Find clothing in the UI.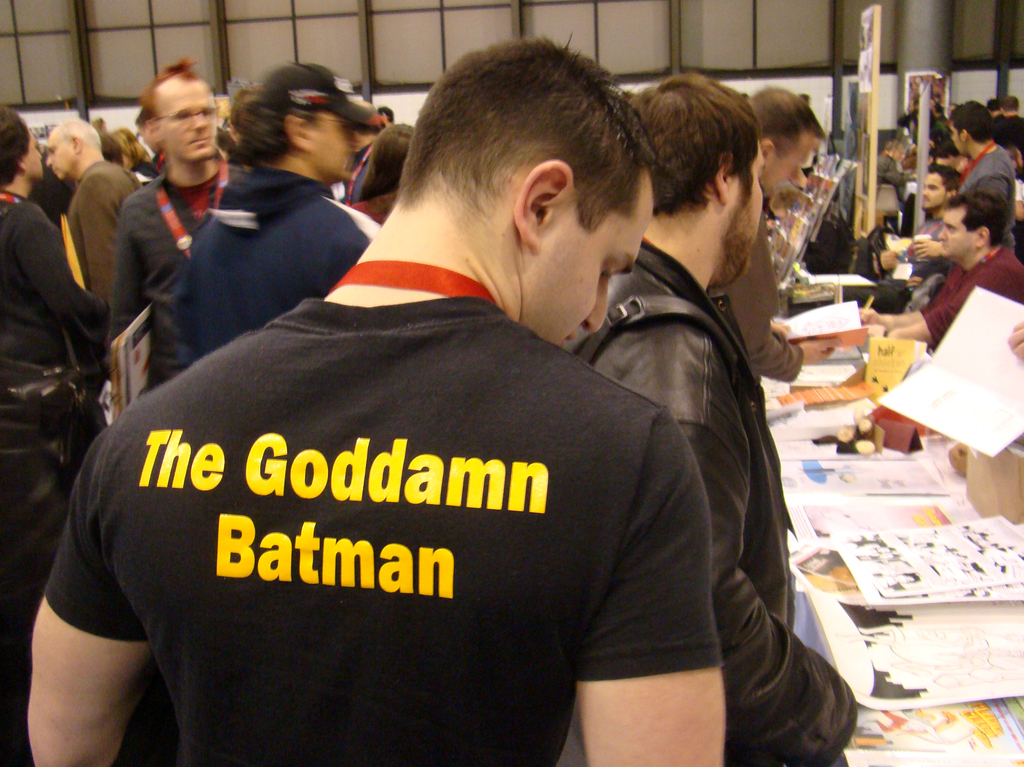
UI element at <region>45, 297, 730, 766</region>.
